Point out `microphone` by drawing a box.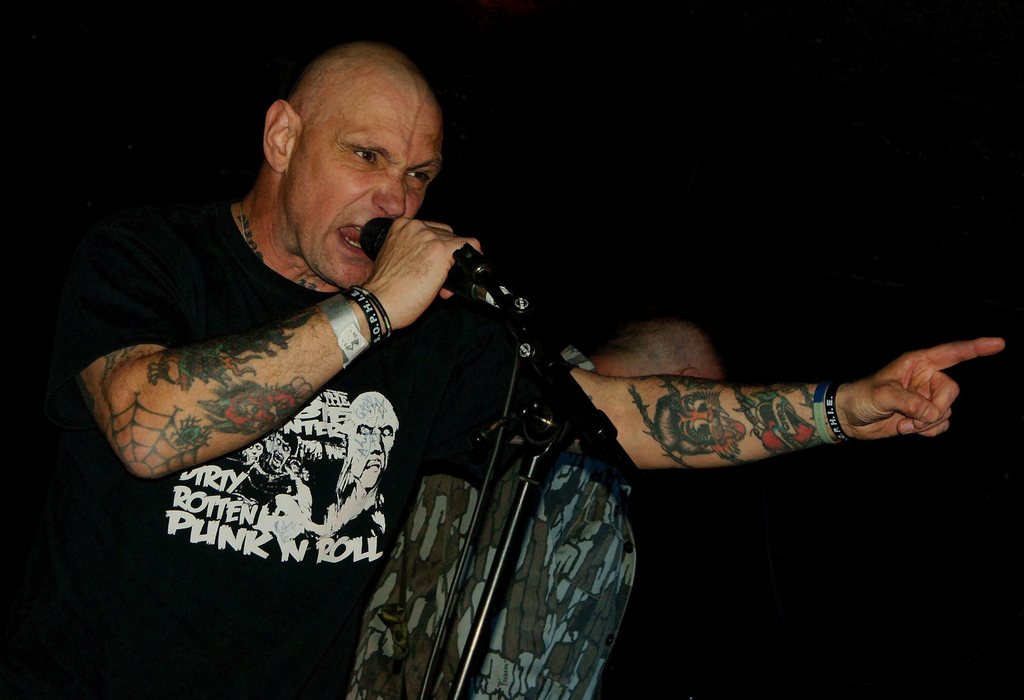
crop(359, 214, 509, 308).
